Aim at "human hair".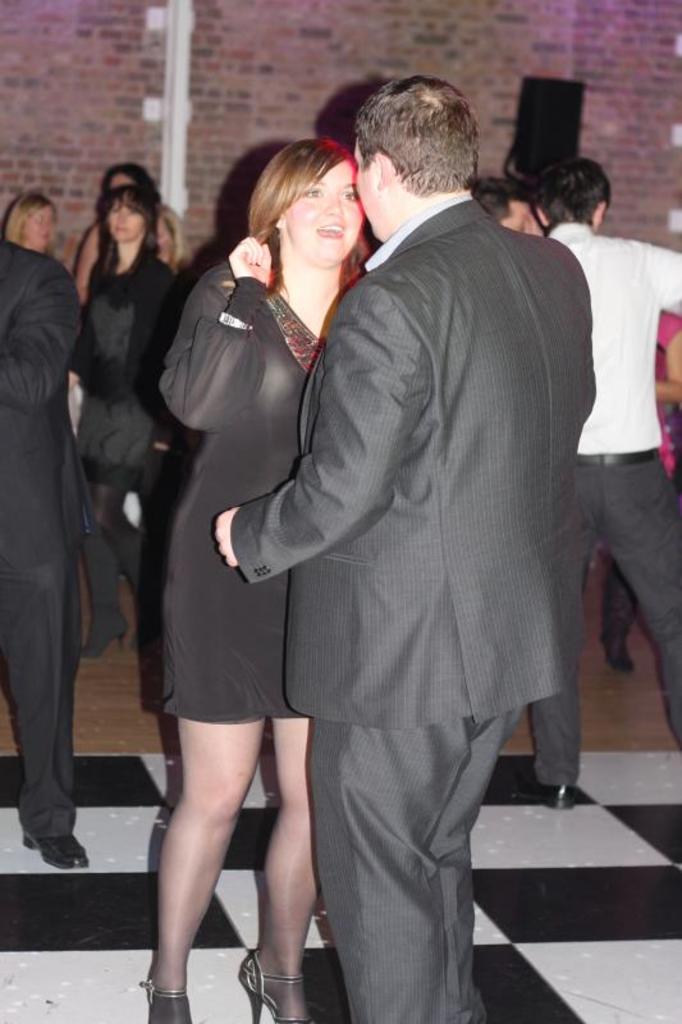
Aimed at bbox=[10, 187, 59, 247].
